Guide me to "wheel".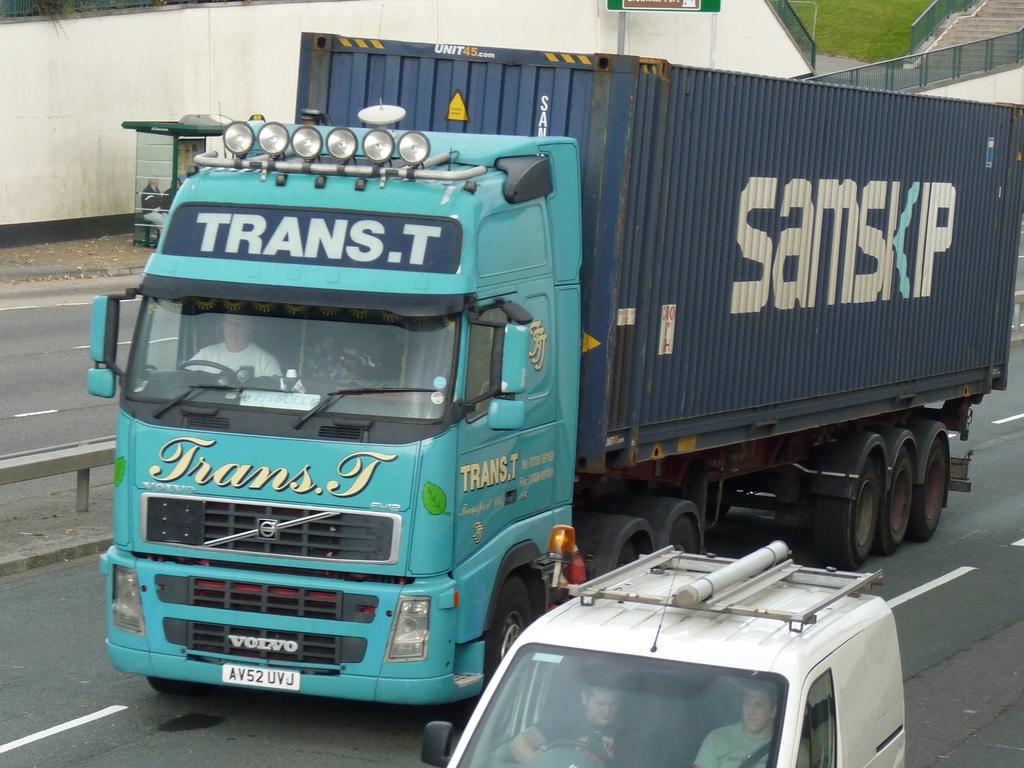
Guidance: bbox(179, 359, 236, 373).
